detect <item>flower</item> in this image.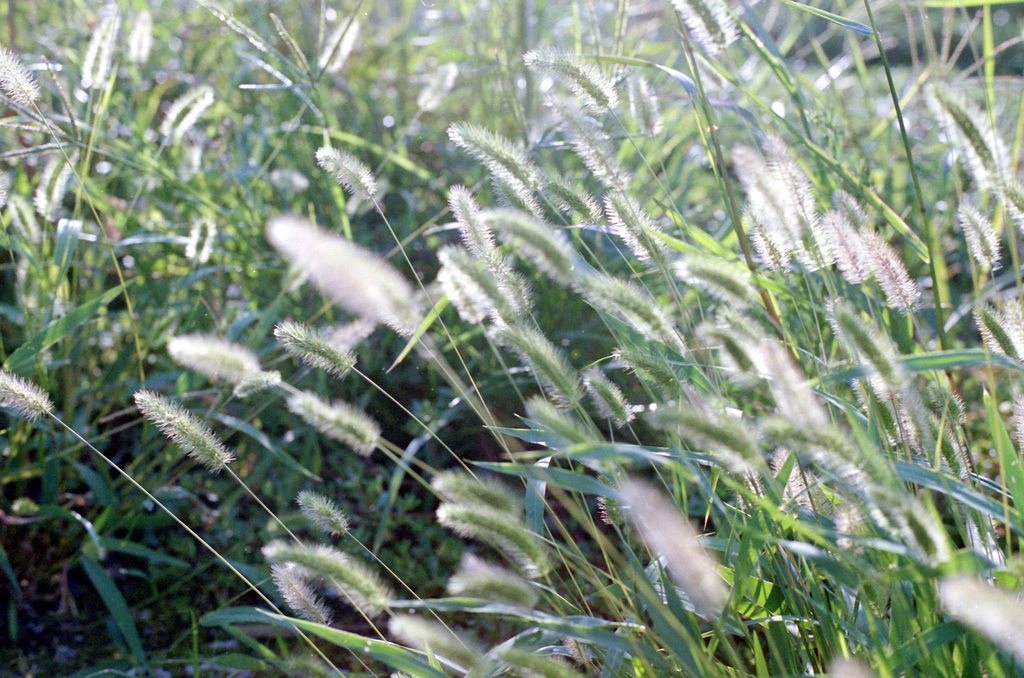
Detection: locate(279, 394, 378, 459).
